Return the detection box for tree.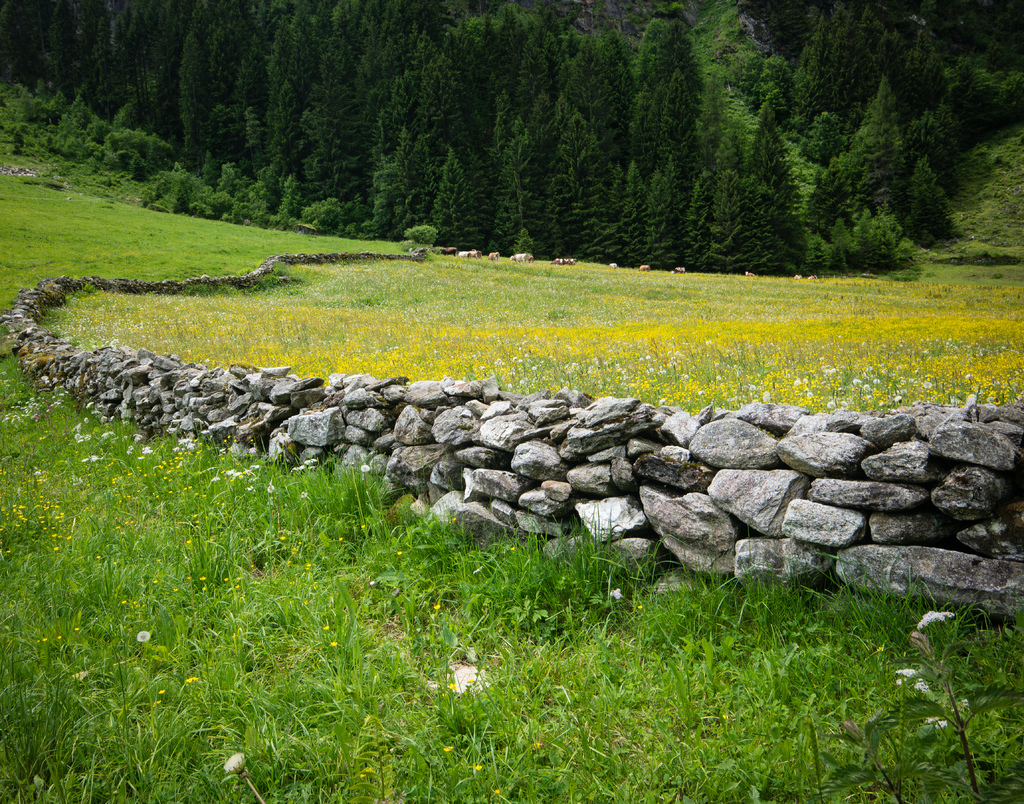
<box>543,111,623,262</box>.
